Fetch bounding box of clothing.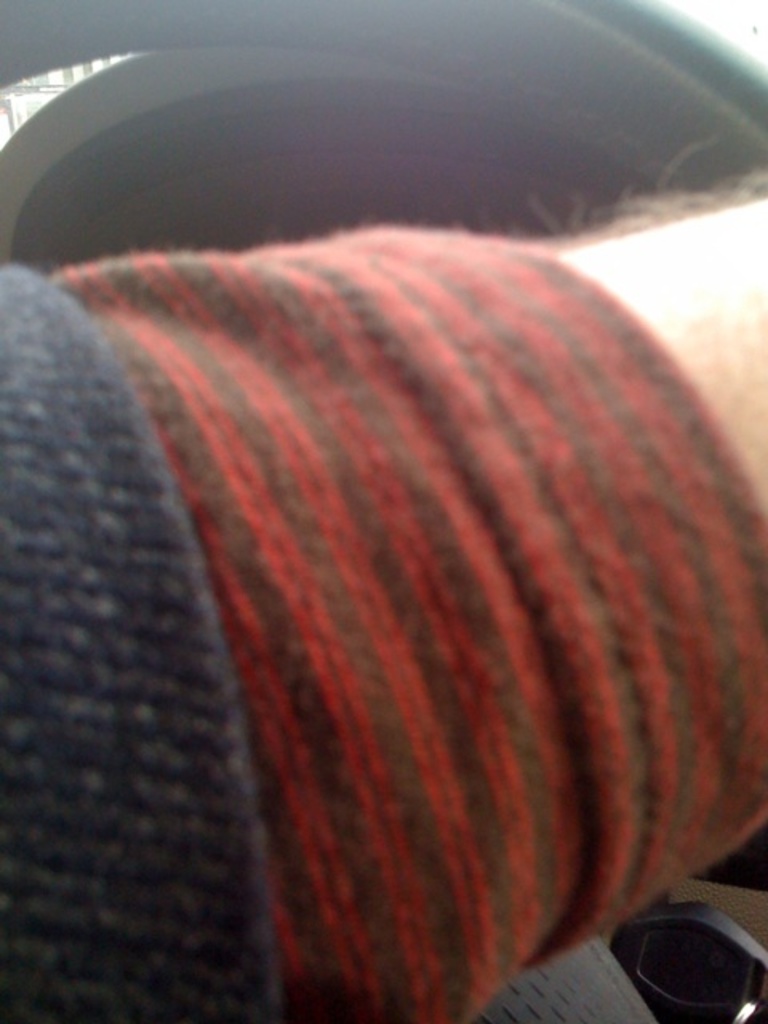
Bbox: (0,154,766,1022).
